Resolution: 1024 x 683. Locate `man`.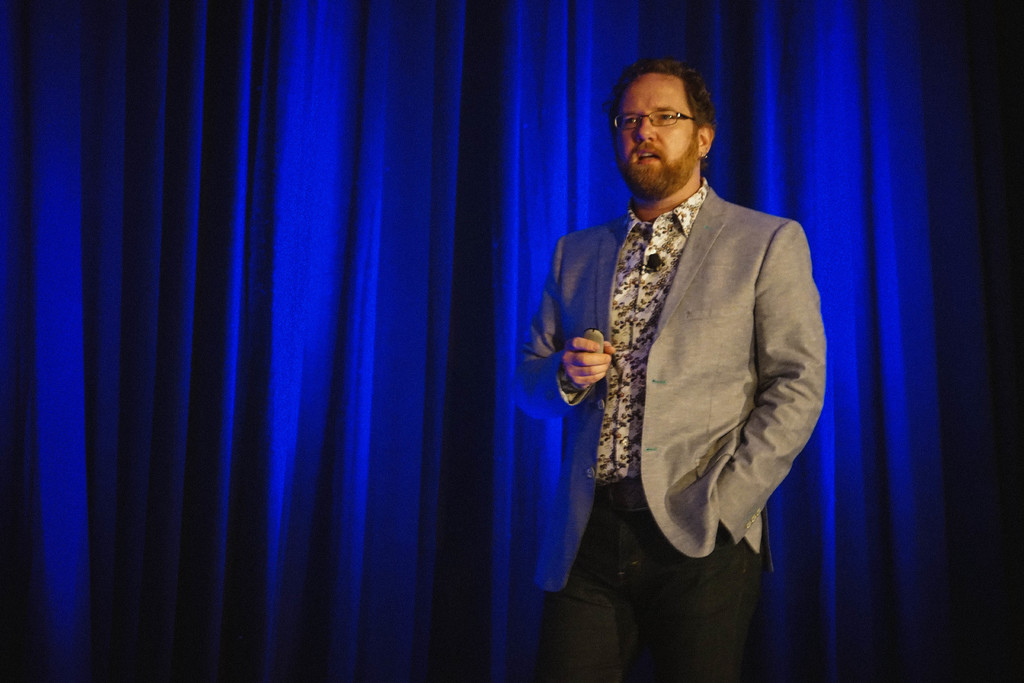
x1=512 y1=61 x2=824 y2=680.
